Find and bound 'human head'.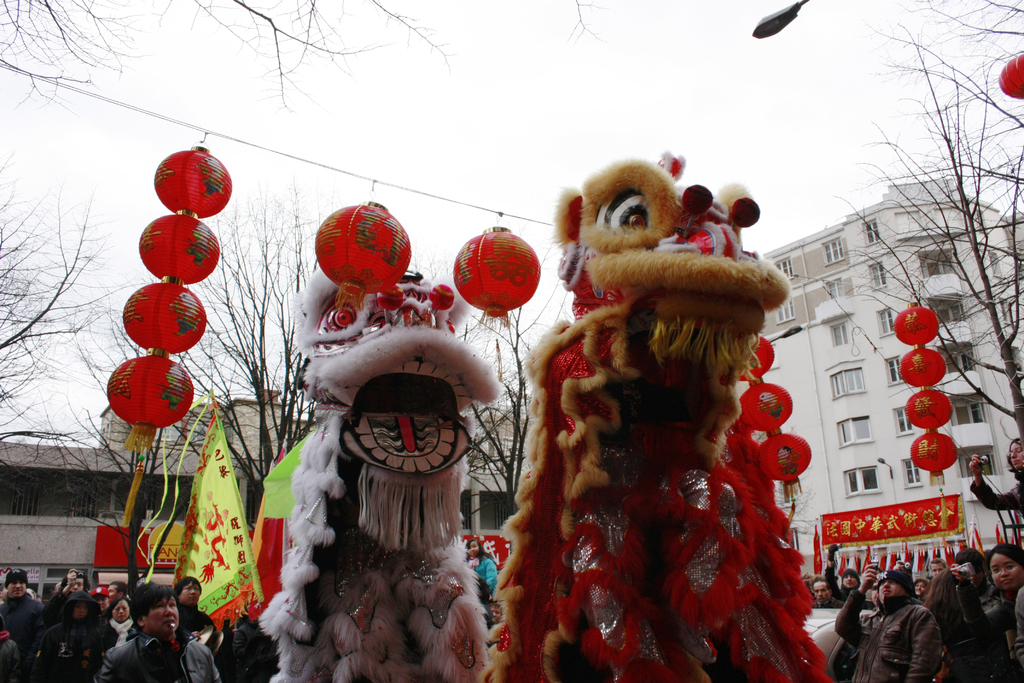
Bound: detection(89, 586, 109, 613).
